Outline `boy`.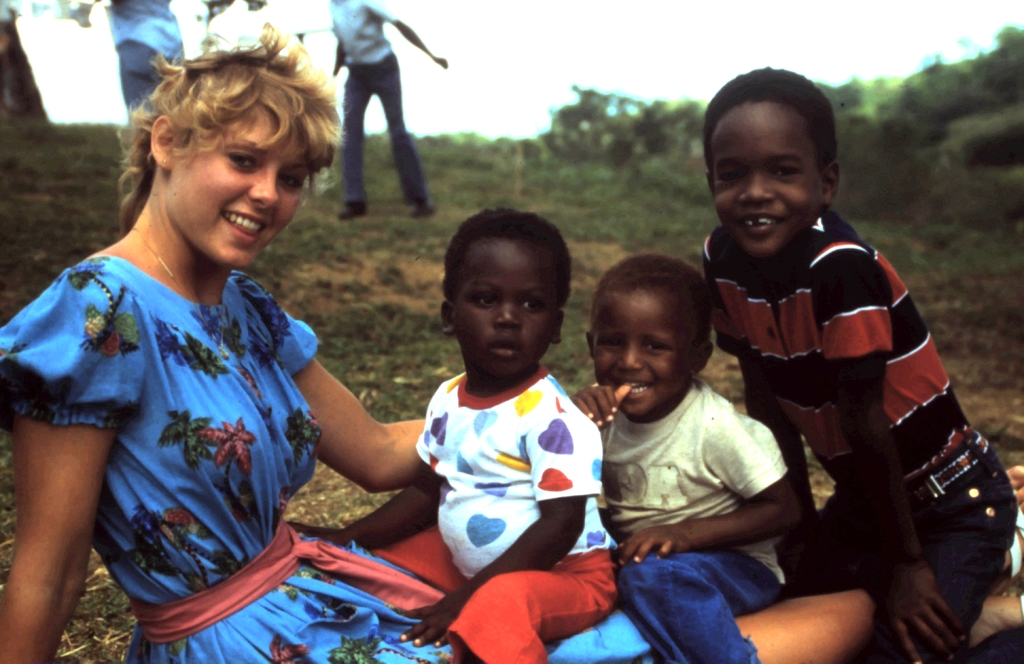
Outline: [x1=314, y1=208, x2=617, y2=663].
